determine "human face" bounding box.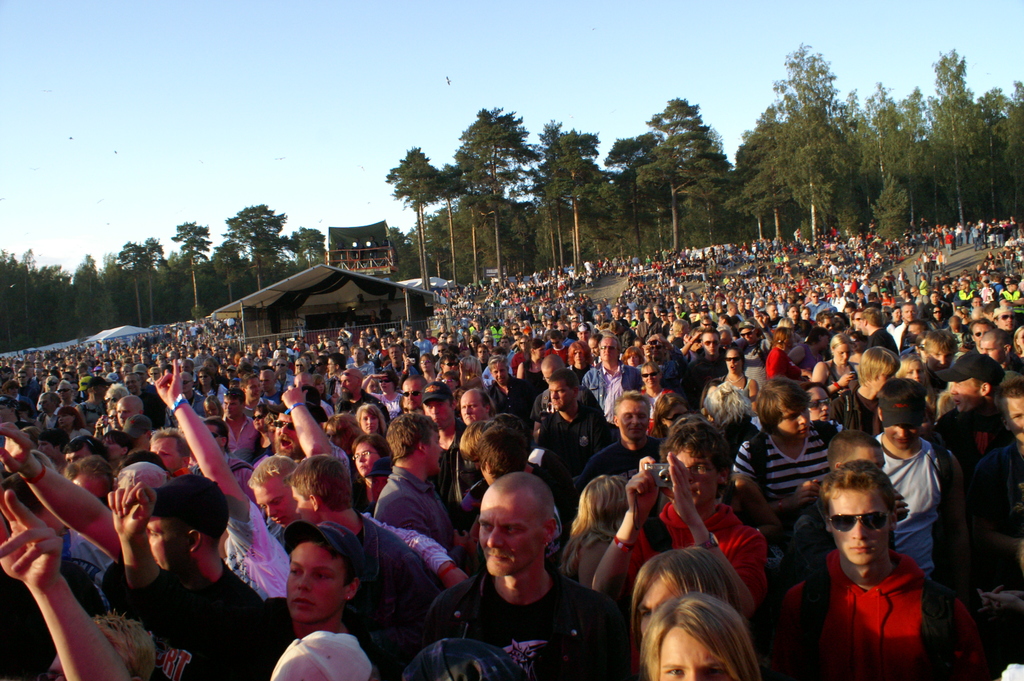
Determined: <box>833,342,850,367</box>.
